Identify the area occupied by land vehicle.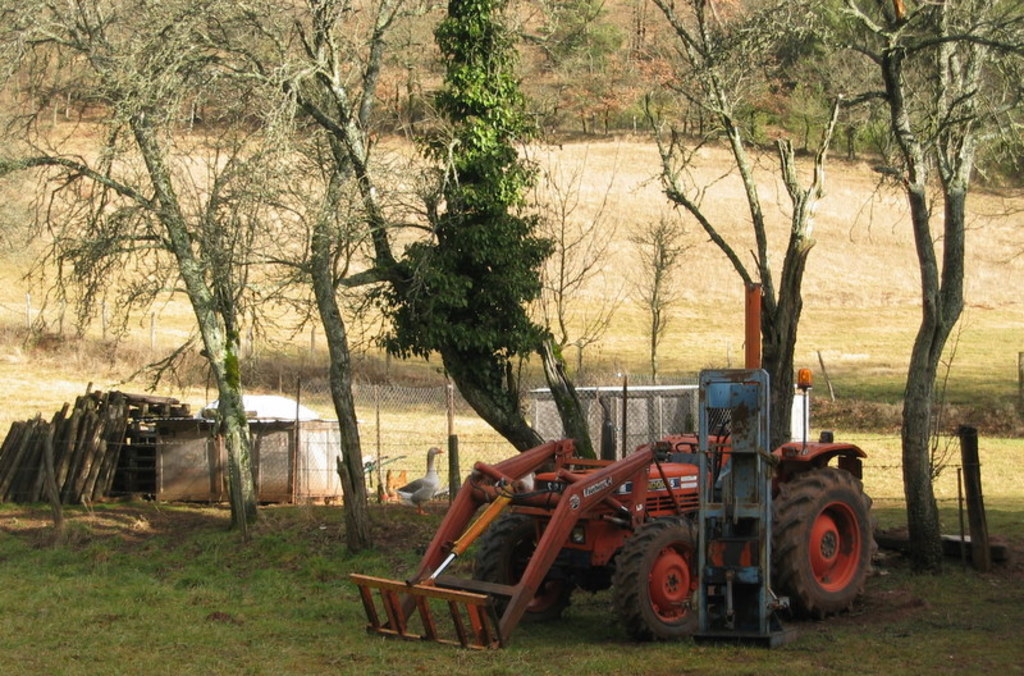
Area: [left=347, top=277, right=874, bottom=653].
